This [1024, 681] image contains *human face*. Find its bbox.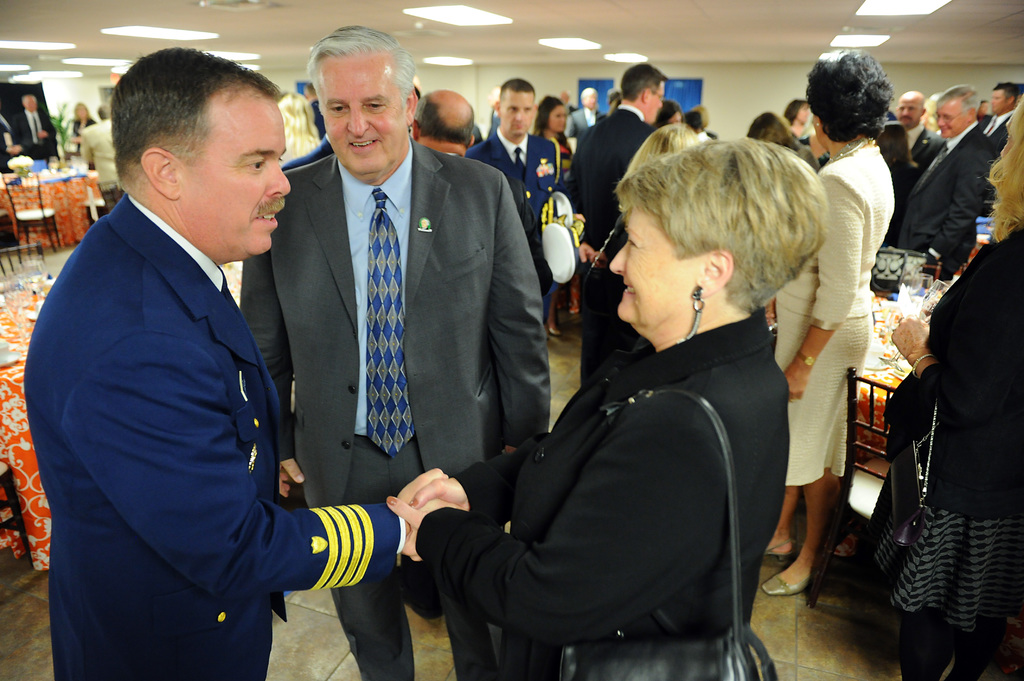
box(607, 211, 698, 335).
